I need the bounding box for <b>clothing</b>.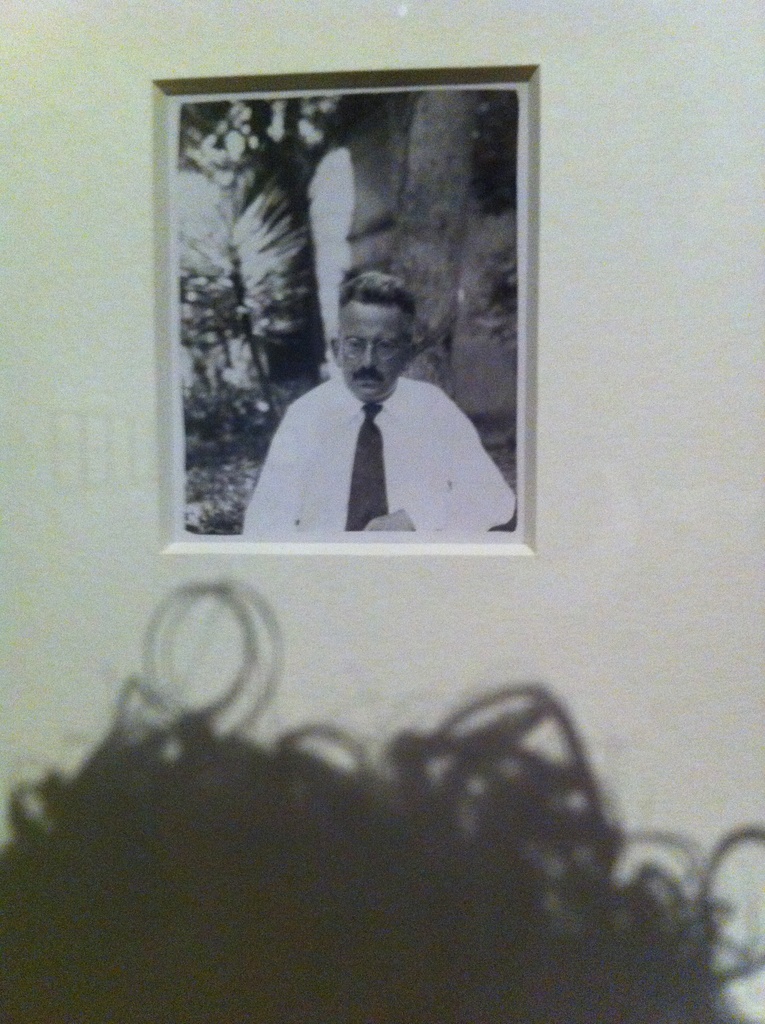
Here it is: {"left": 240, "top": 374, "right": 519, "bottom": 536}.
